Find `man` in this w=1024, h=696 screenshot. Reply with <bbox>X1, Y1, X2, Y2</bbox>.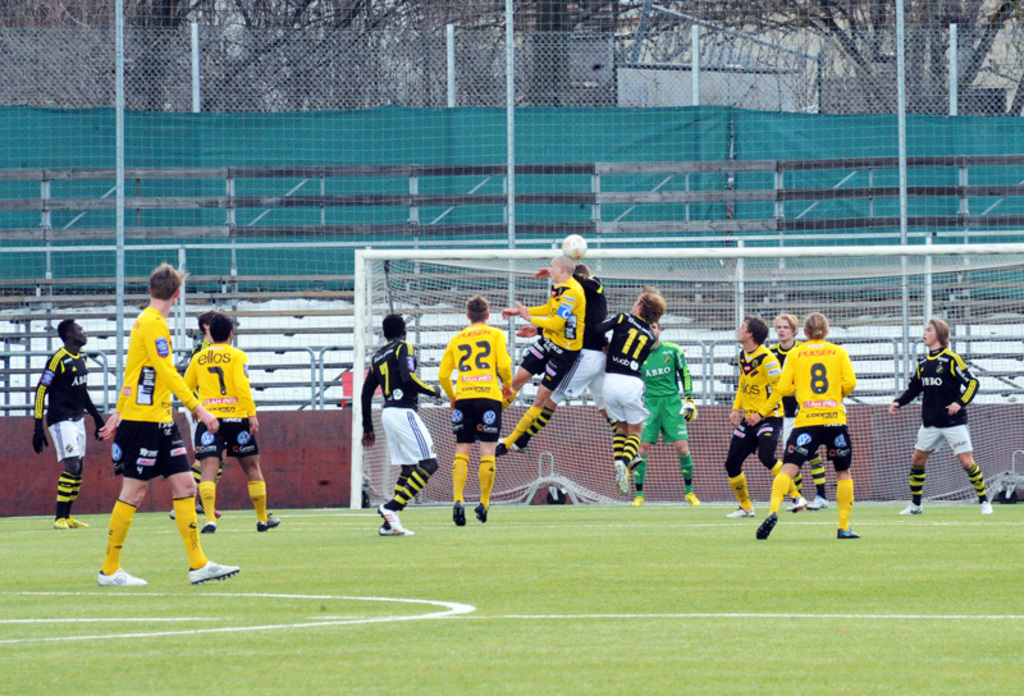
<bbox>724, 315, 810, 521</bbox>.
